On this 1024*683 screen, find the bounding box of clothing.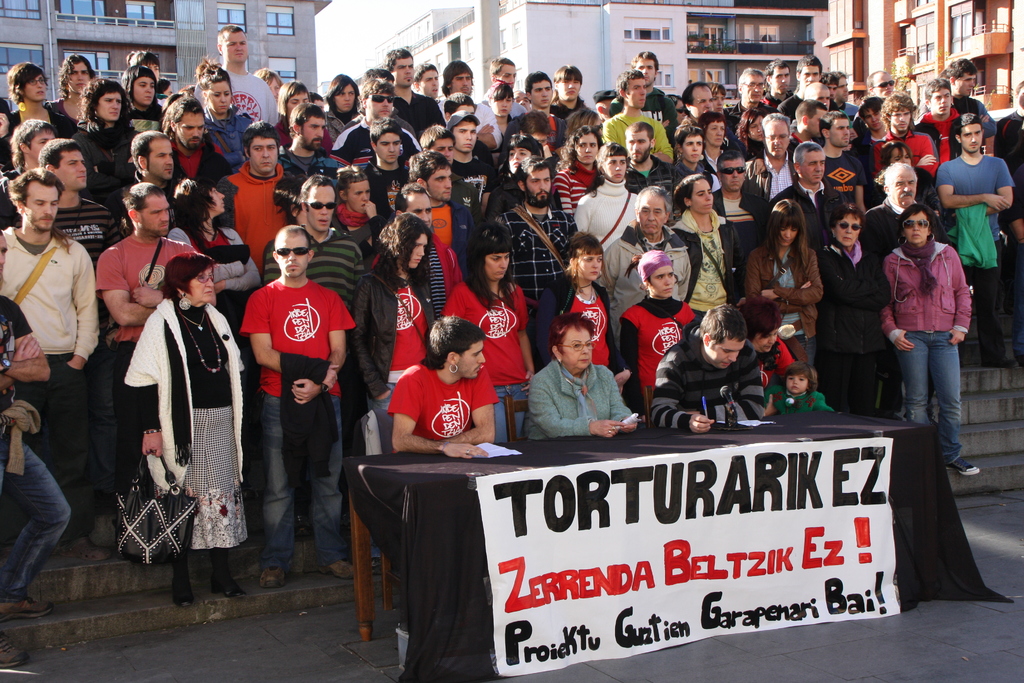
Bounding box: bbox(541, 110, 572, 160).
